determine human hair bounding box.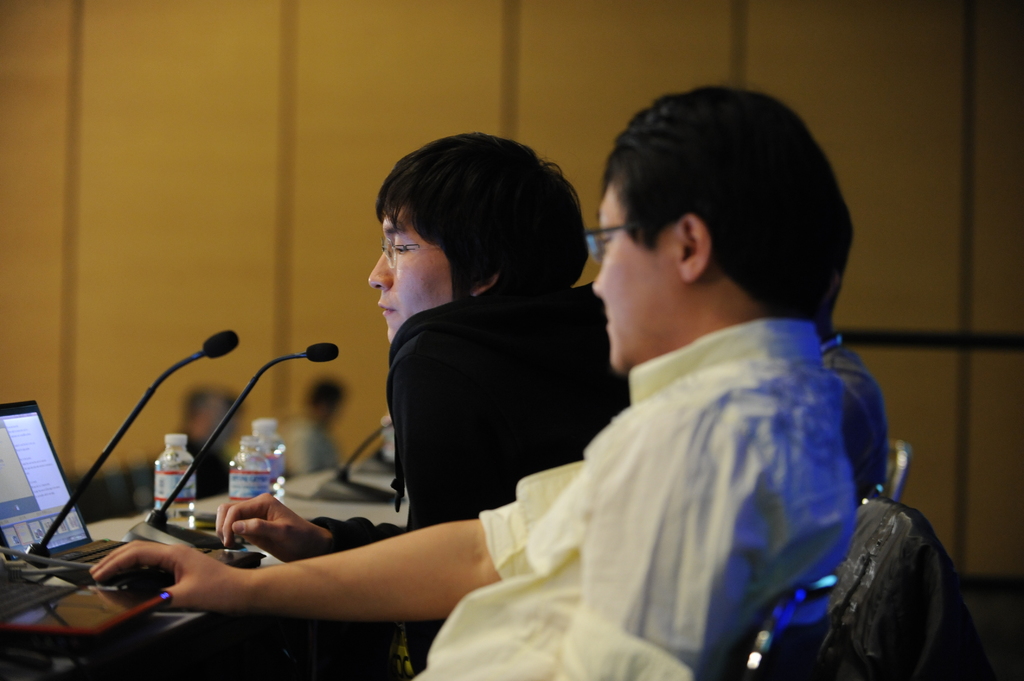
Determined: bbox(612, 94, 876, 326).
